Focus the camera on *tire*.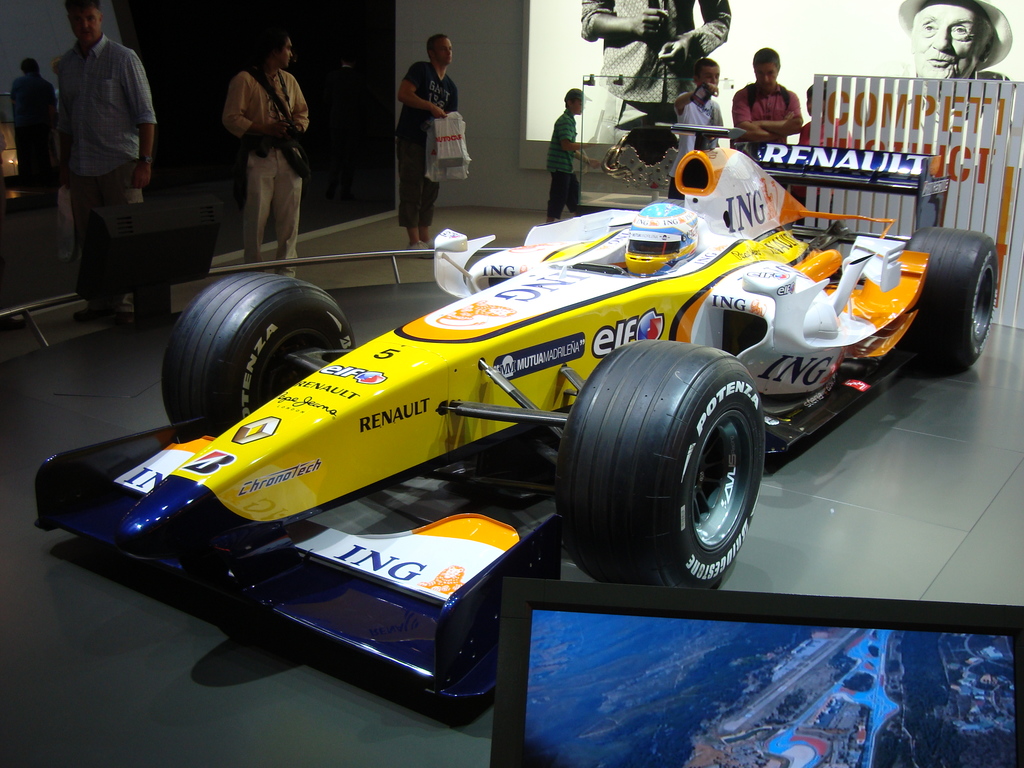
Focus region: crop(906, 227, 998, 373).
